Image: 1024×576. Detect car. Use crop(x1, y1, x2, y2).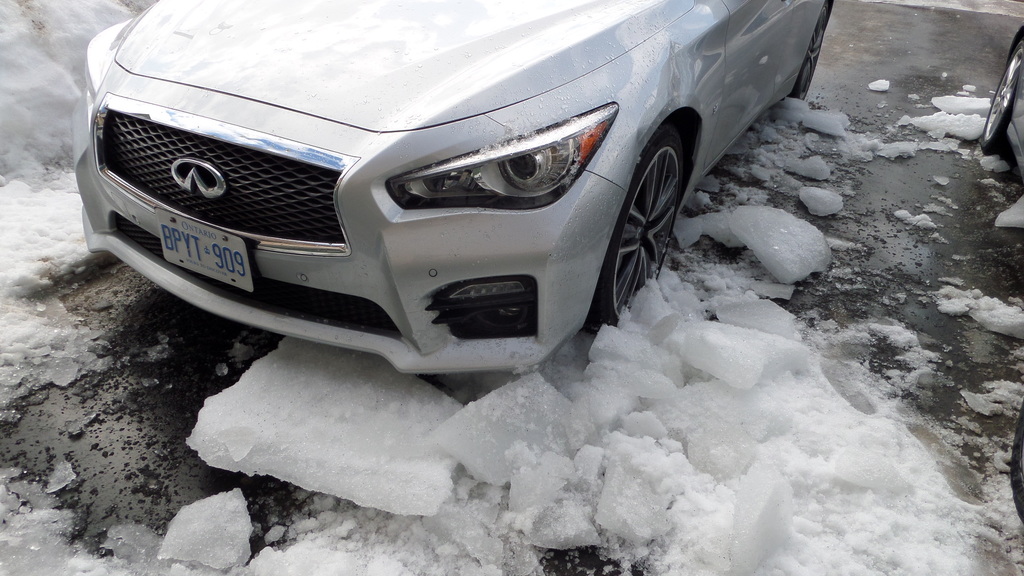
crop(980, 19, 1023, 187).
